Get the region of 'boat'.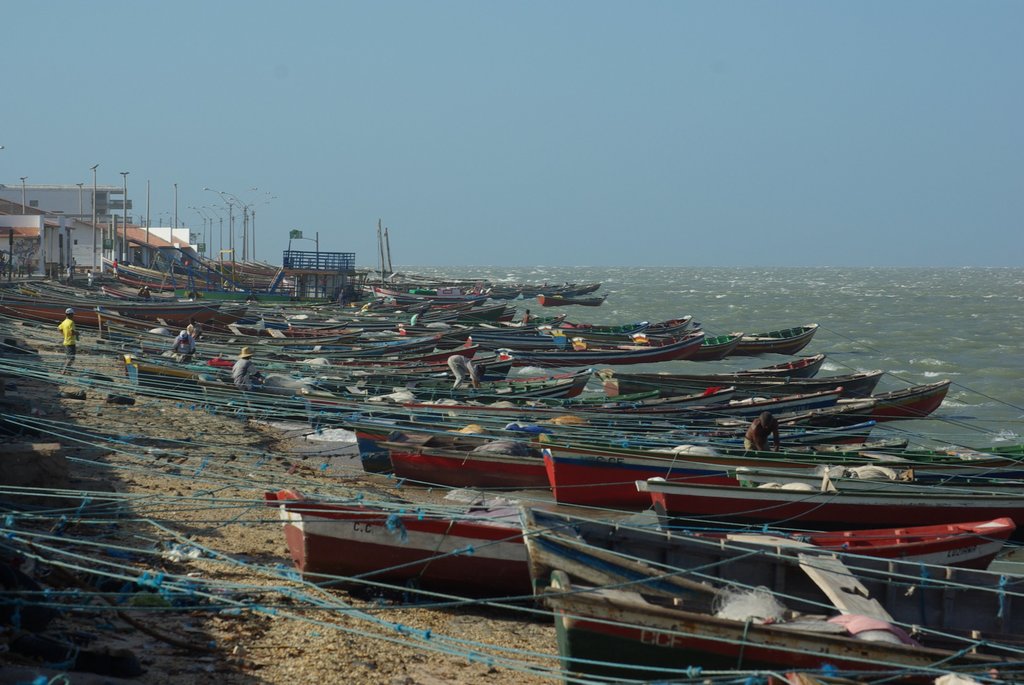
{"left": 636, "top": 487, "right": 1023, "bottom": 526}.
